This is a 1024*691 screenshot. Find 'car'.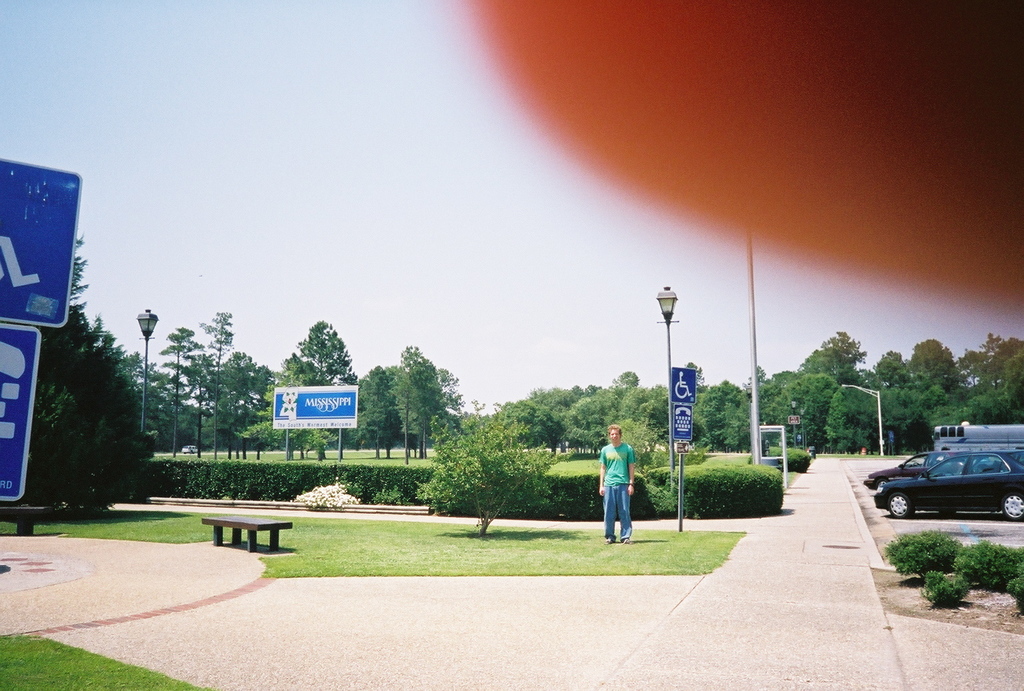
Bounding box: [left=864, top=444, right=1002, bottom=490].
